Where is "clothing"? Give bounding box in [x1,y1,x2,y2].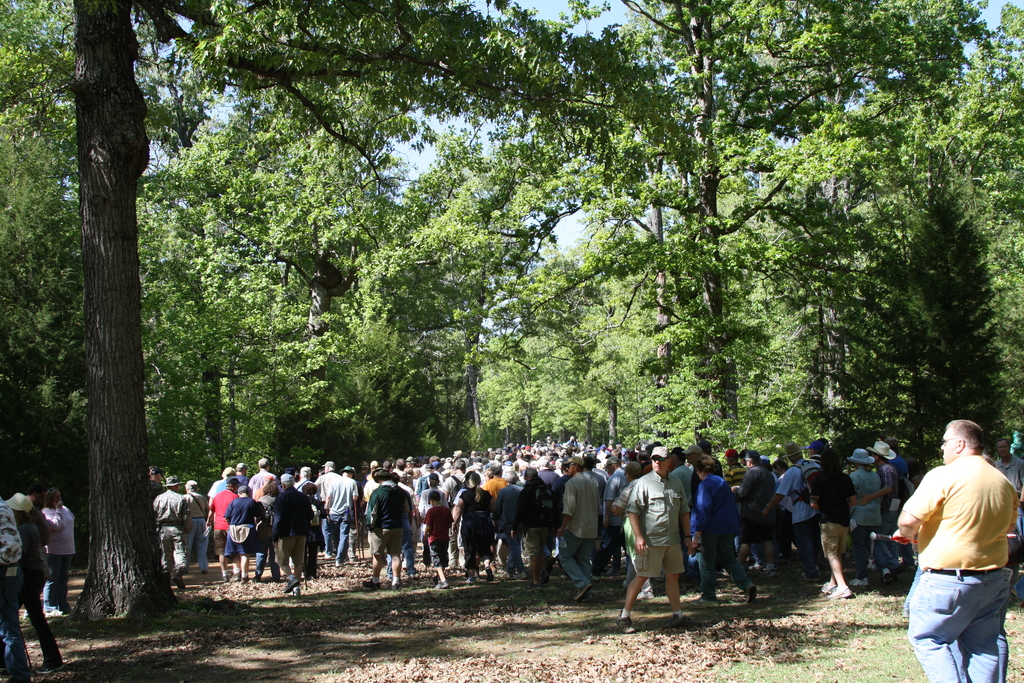
[264,482,316,594].
